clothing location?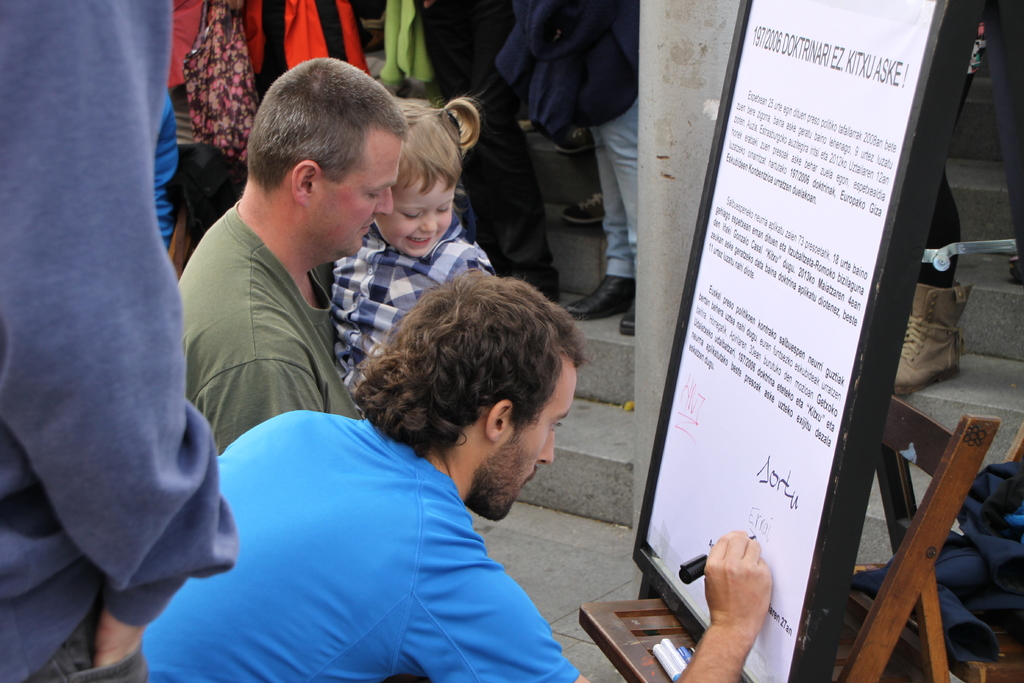
rect(409, 1, 553, 276)
